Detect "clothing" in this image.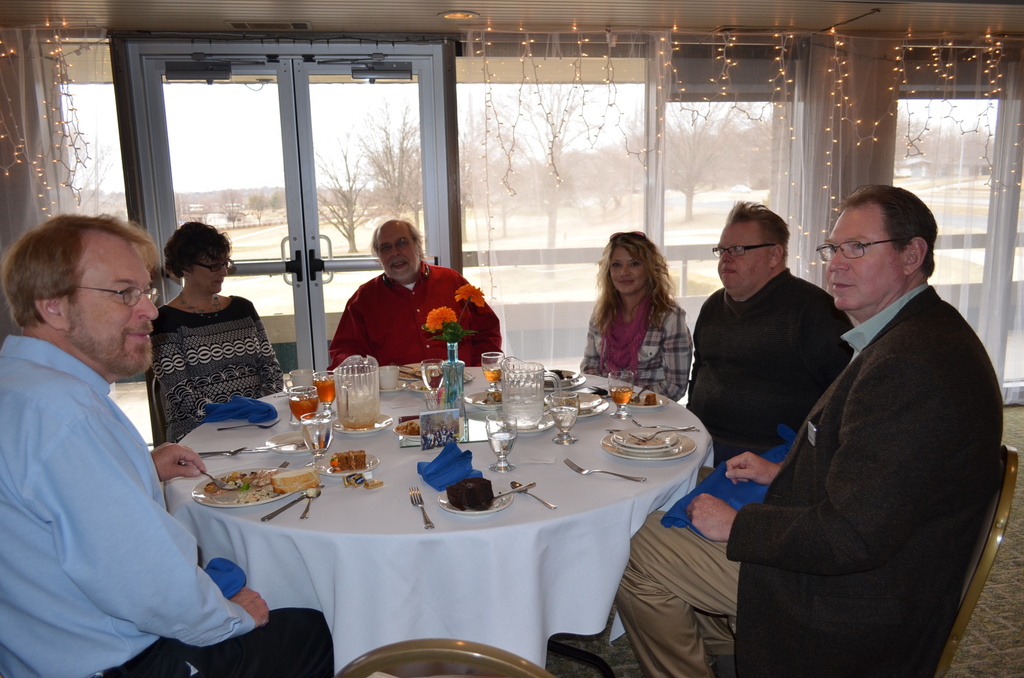
Detection: rect(127, 273, 265, 435).
